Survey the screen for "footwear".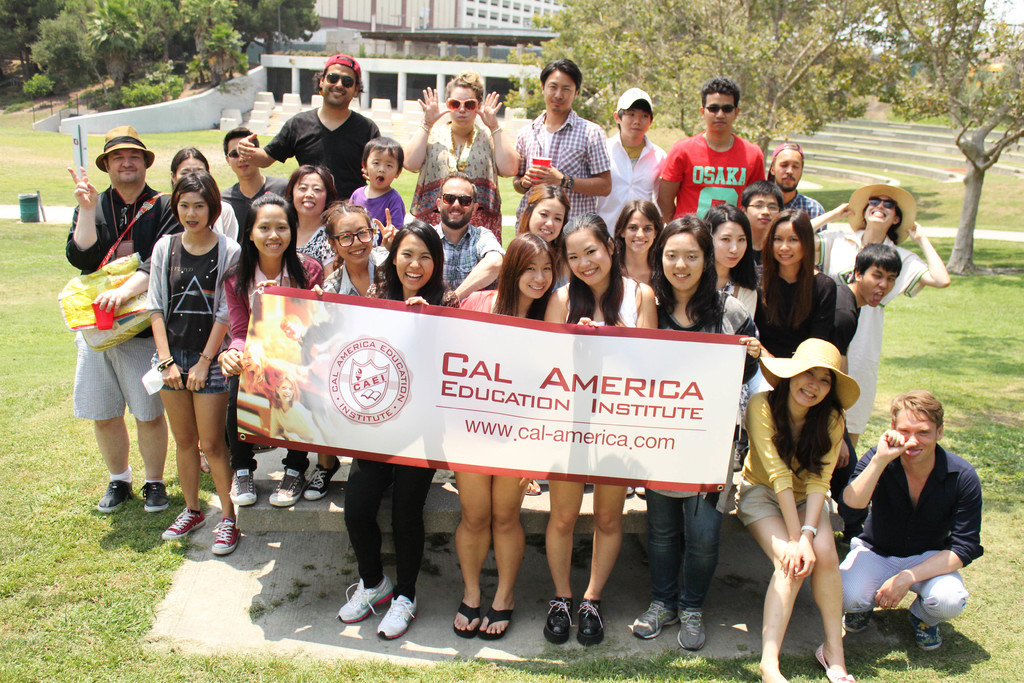
Survey found: (906,612,943,655).
